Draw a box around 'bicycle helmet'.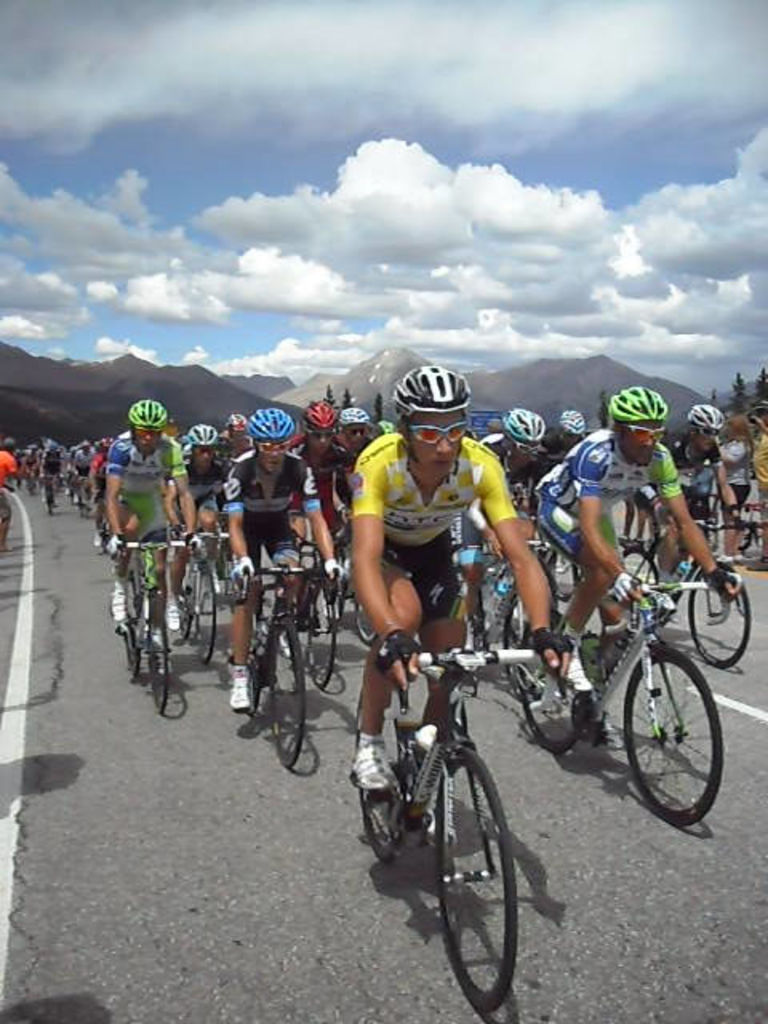
<box>499,406,549,445</box>.
